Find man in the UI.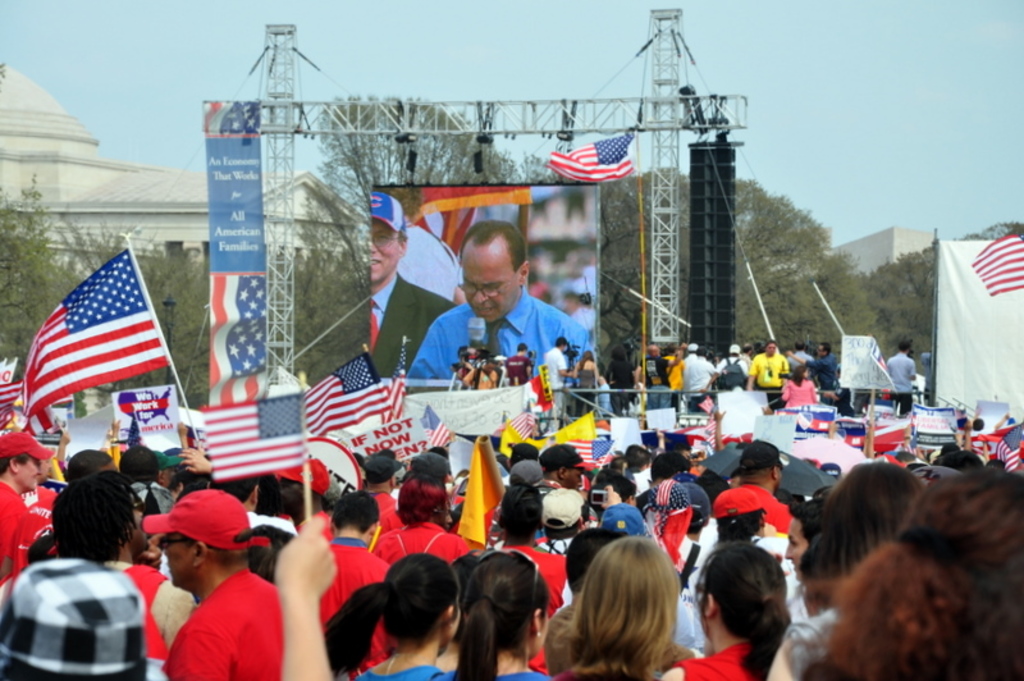
UI element at x1=124, y1=440, x2=173, y2=518.
